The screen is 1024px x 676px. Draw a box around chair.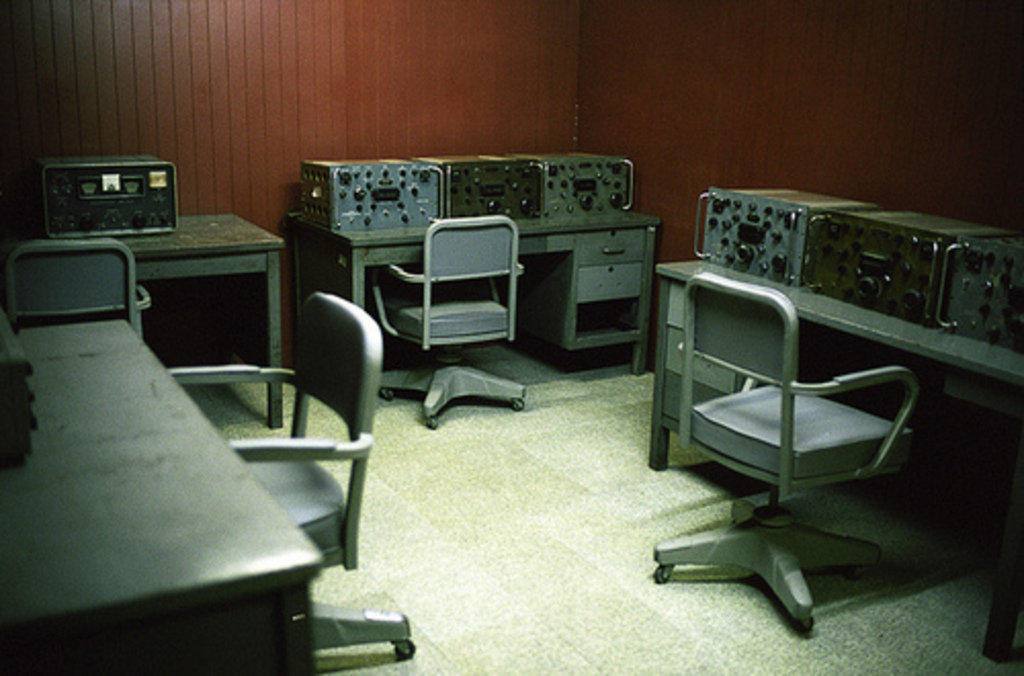
Rect(4, 238, 150, 348).
